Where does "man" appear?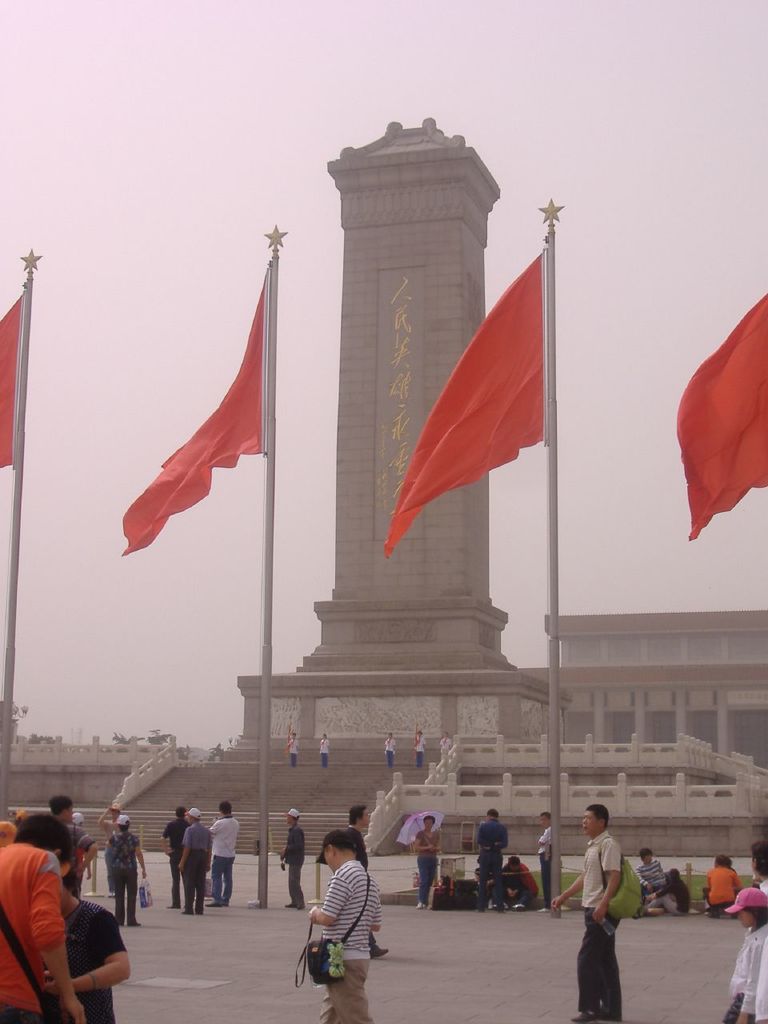
Appears at 313, 829, 383, 1023.
